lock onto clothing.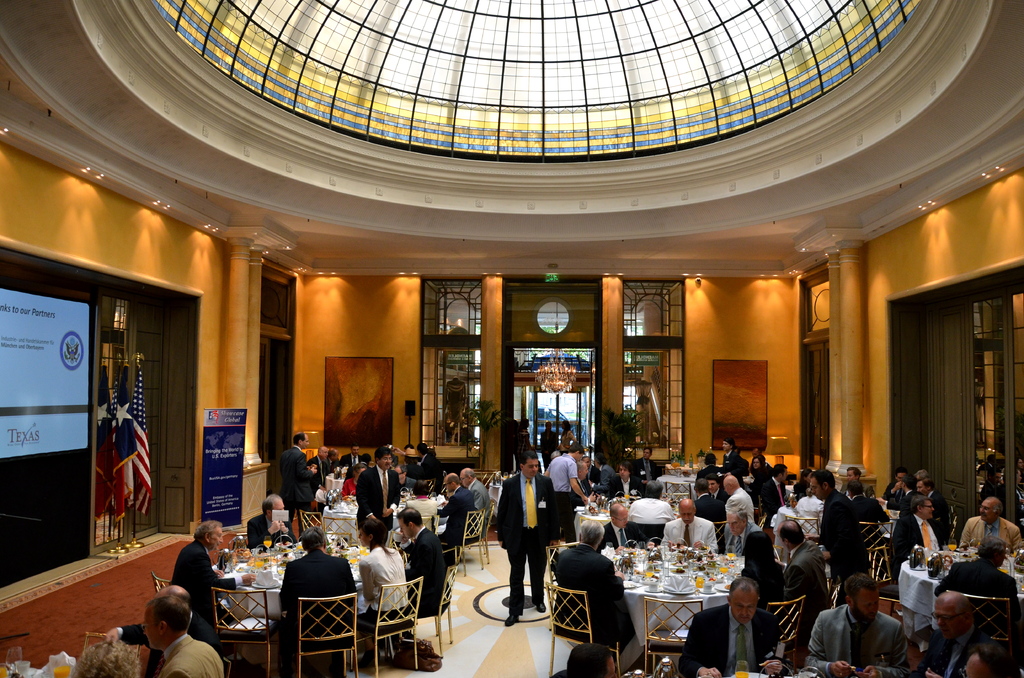
Locked: [x1=592, y1=465, x2=616, y2=492].
